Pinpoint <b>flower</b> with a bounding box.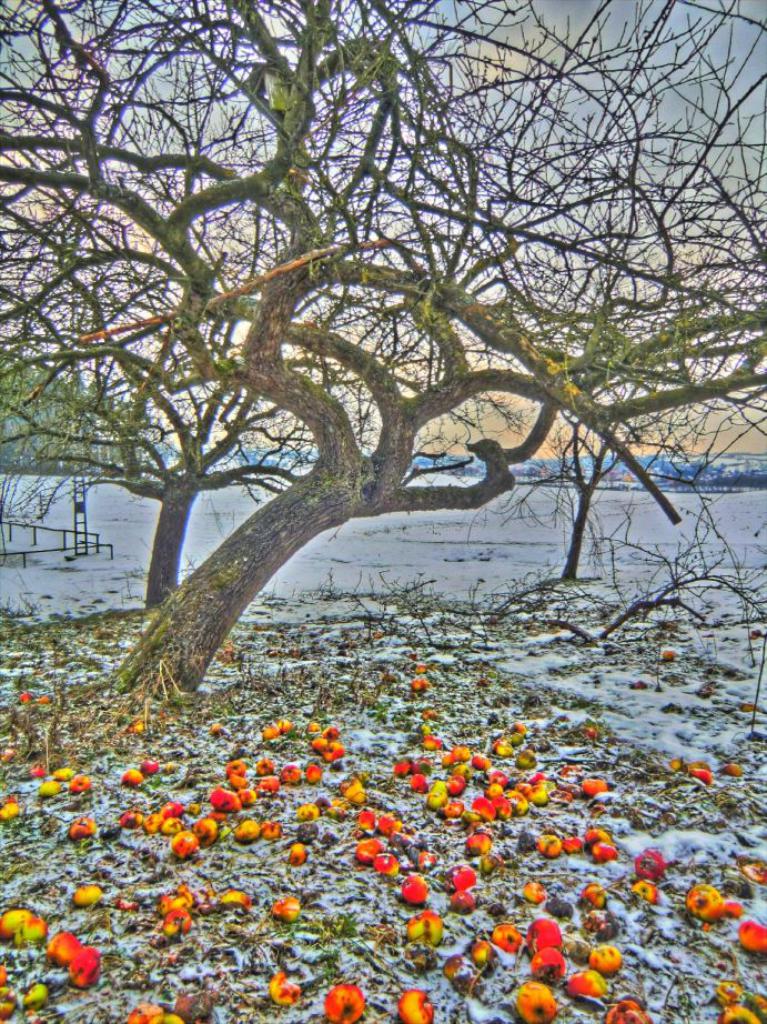
284/837/309/869.
